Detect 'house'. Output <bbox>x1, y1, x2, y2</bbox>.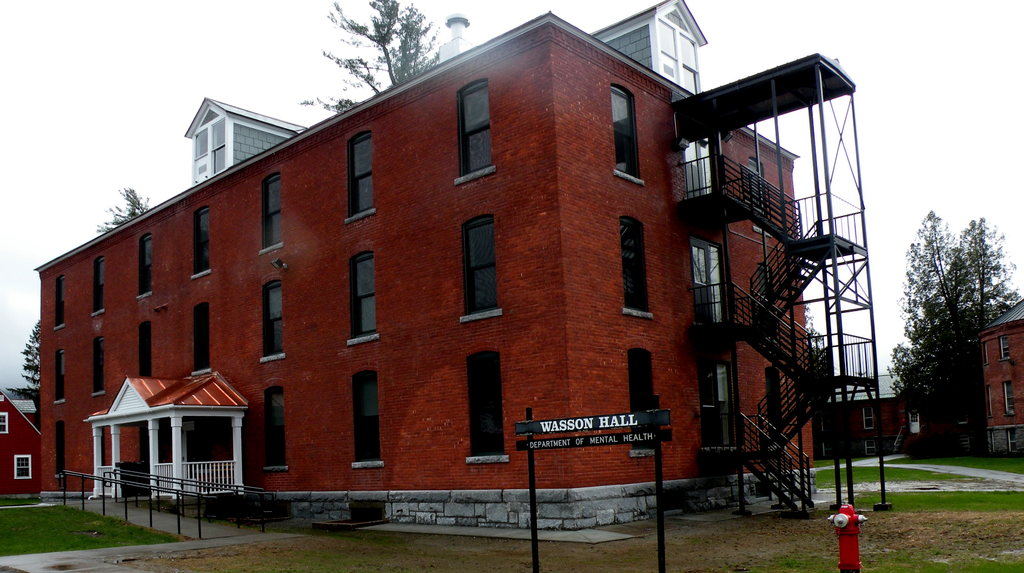
<bbox>0, 385, 40, 492</bbox>.
